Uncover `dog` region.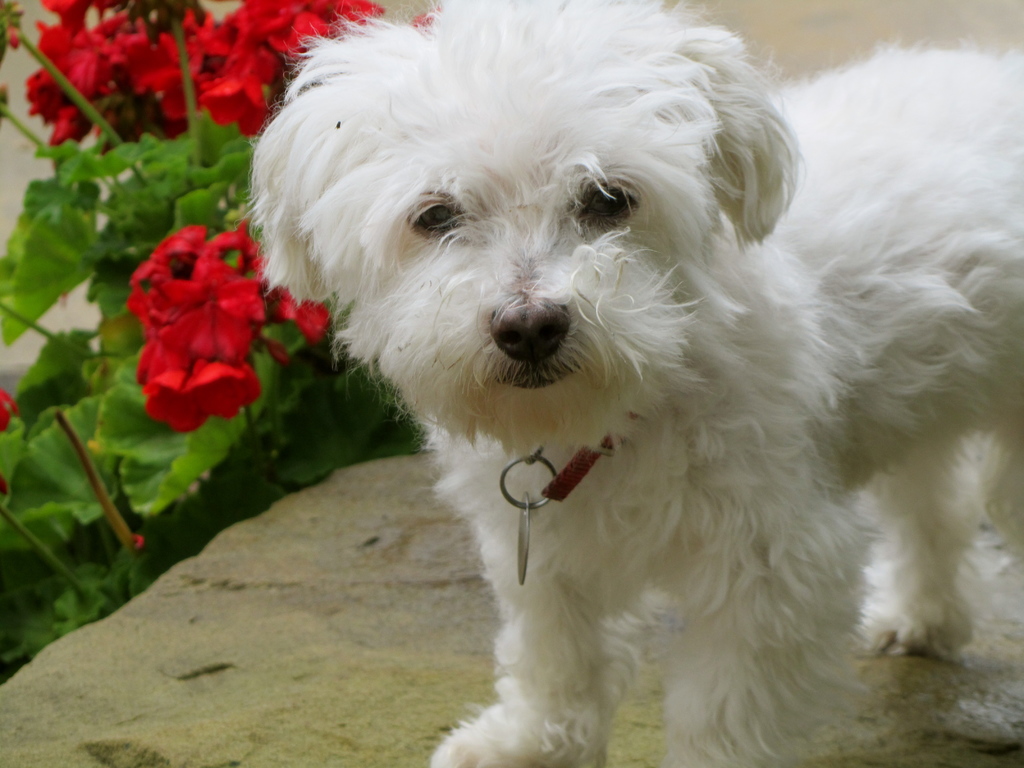
Uncovered: <region>241, 0, 1023, 767</region>.
